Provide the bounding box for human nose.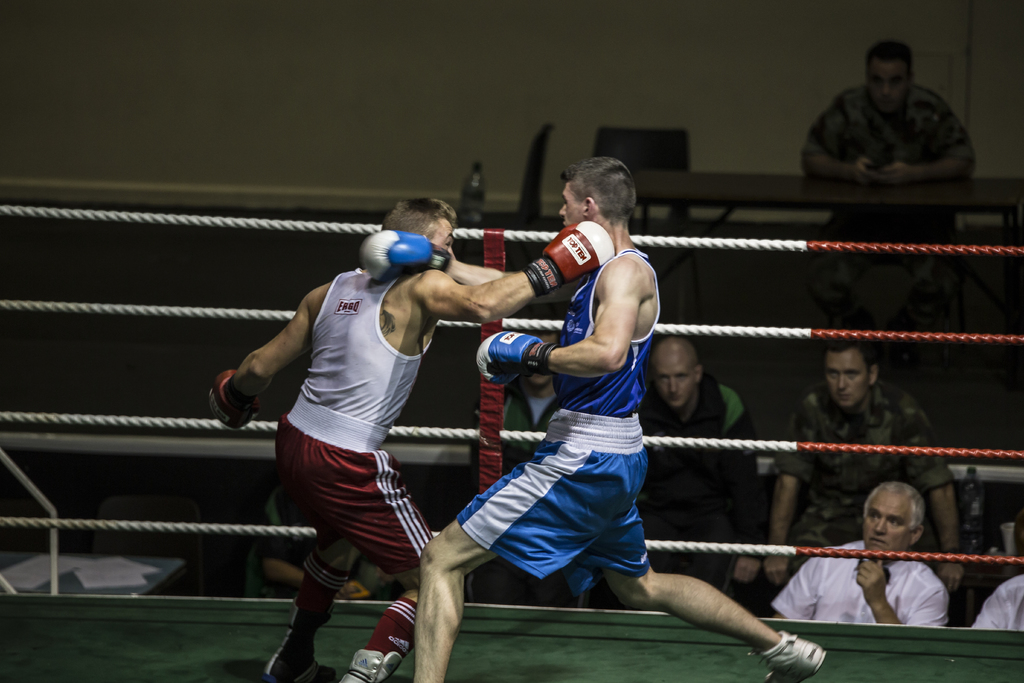
x1=836, y1=374, x2=849, y2=389.
